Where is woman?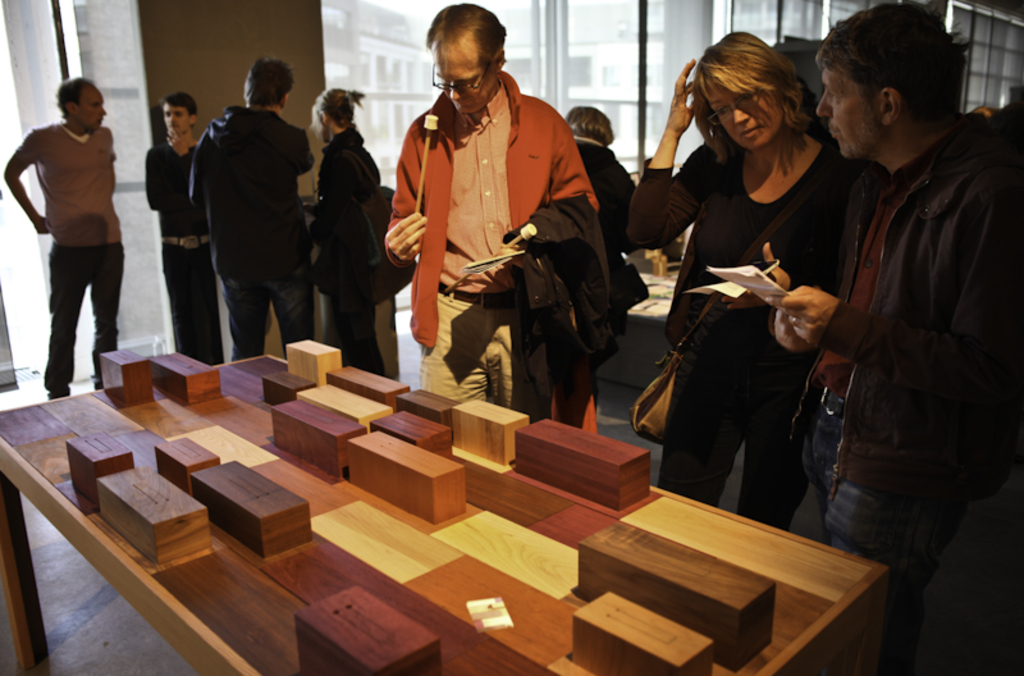
(x1=646, y1=27, x2=852, y2=553).
